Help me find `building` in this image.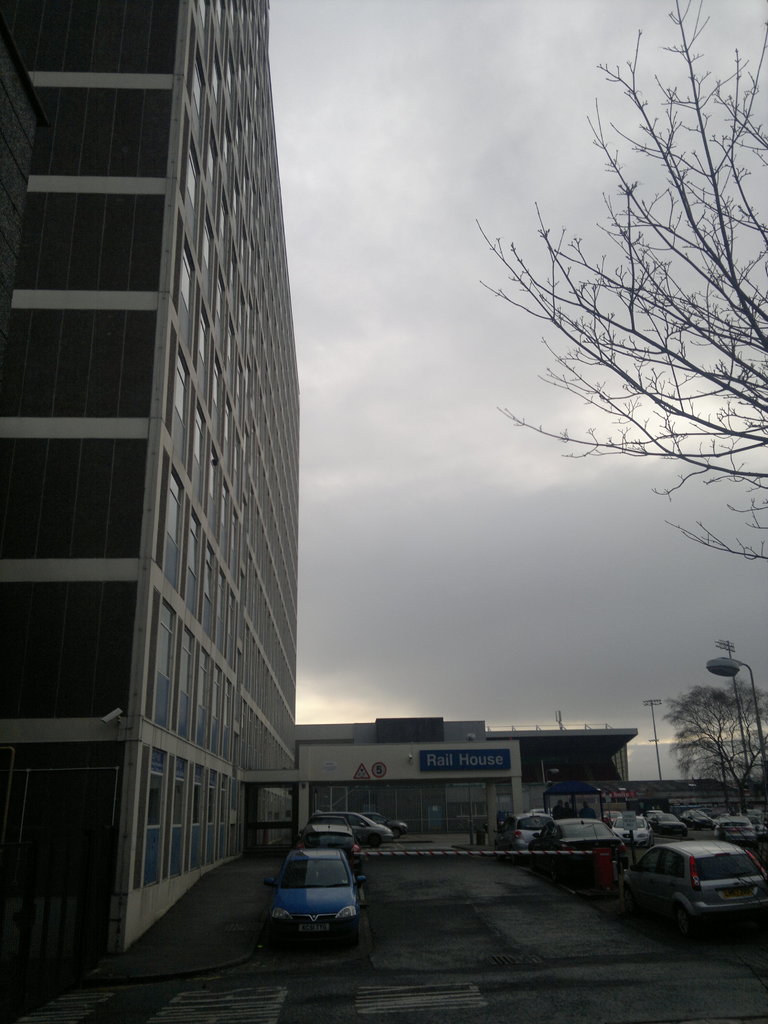
Found it: box=[0, 2, 305, 969].
